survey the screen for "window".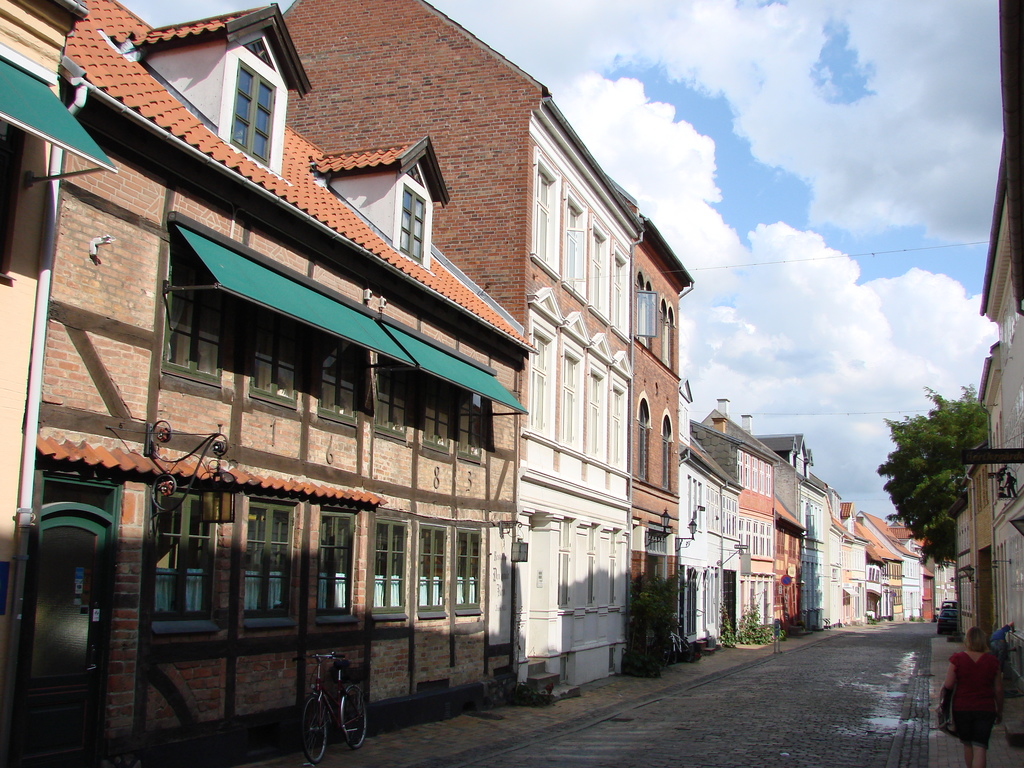
Survey found: (638,395,649,484).
